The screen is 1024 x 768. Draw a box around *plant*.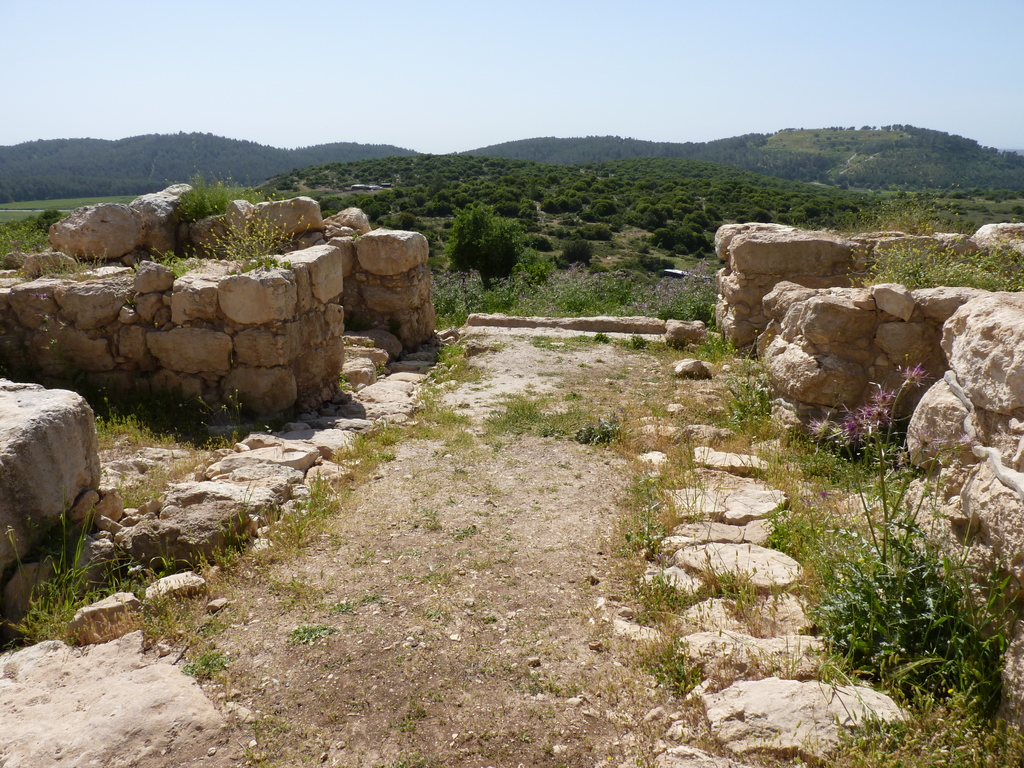
x1=699, y1=352, x2=815, y2=442.
